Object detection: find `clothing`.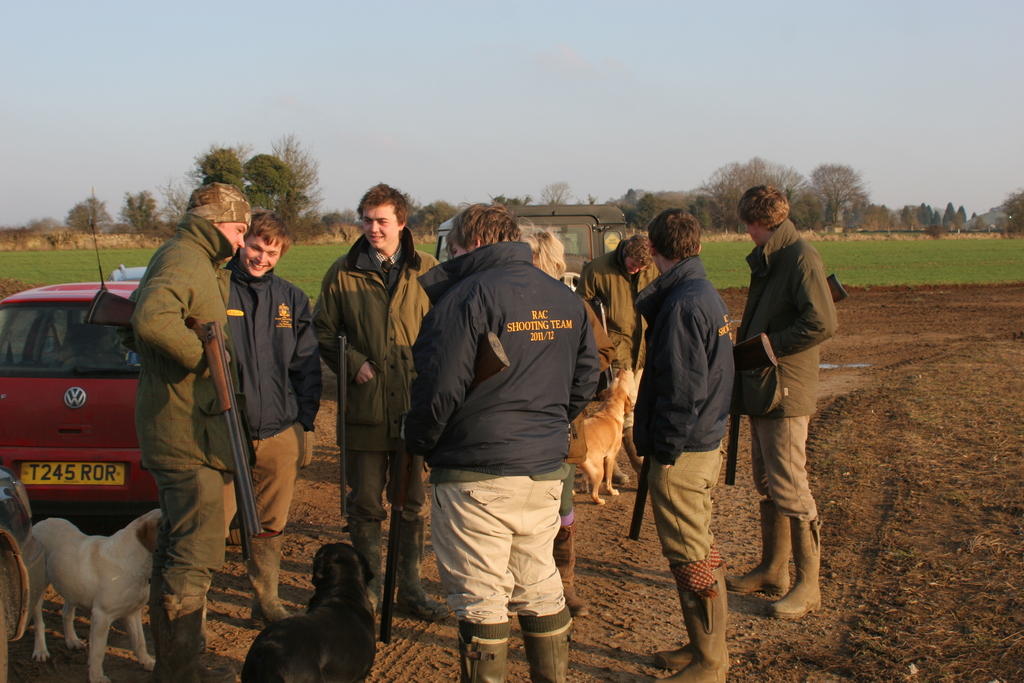
box=[134, 215, 230, 680].
